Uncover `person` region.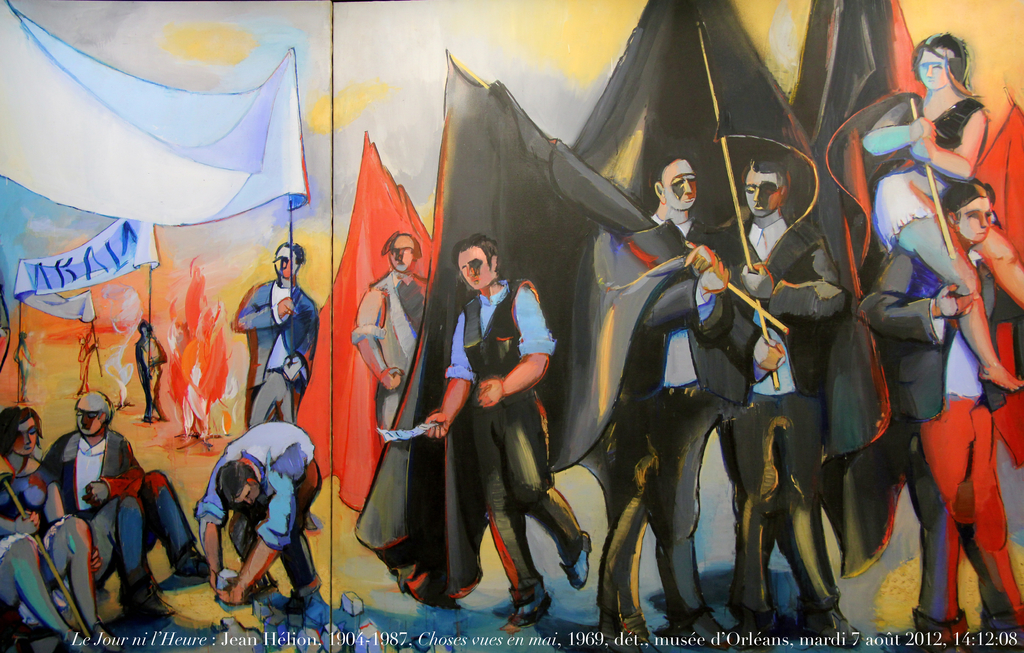
Uncovered: x1=717, y1=144, x2=861, y2=644.
